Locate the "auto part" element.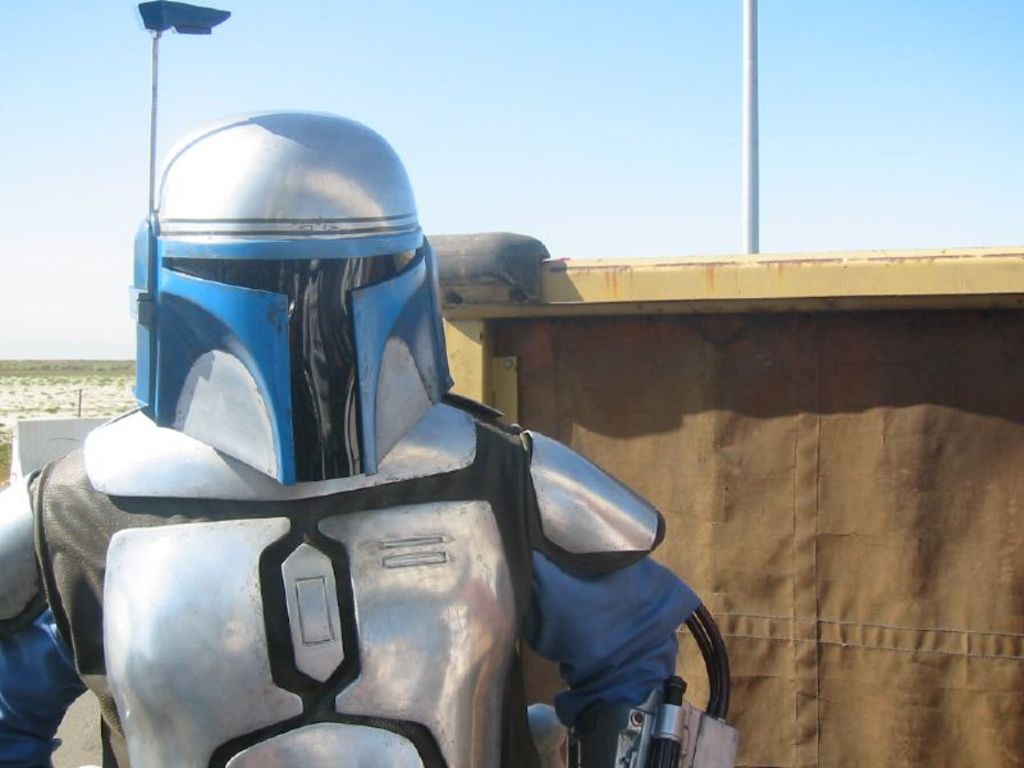
Element bbox: bbox(63, 138, 759, 741).
